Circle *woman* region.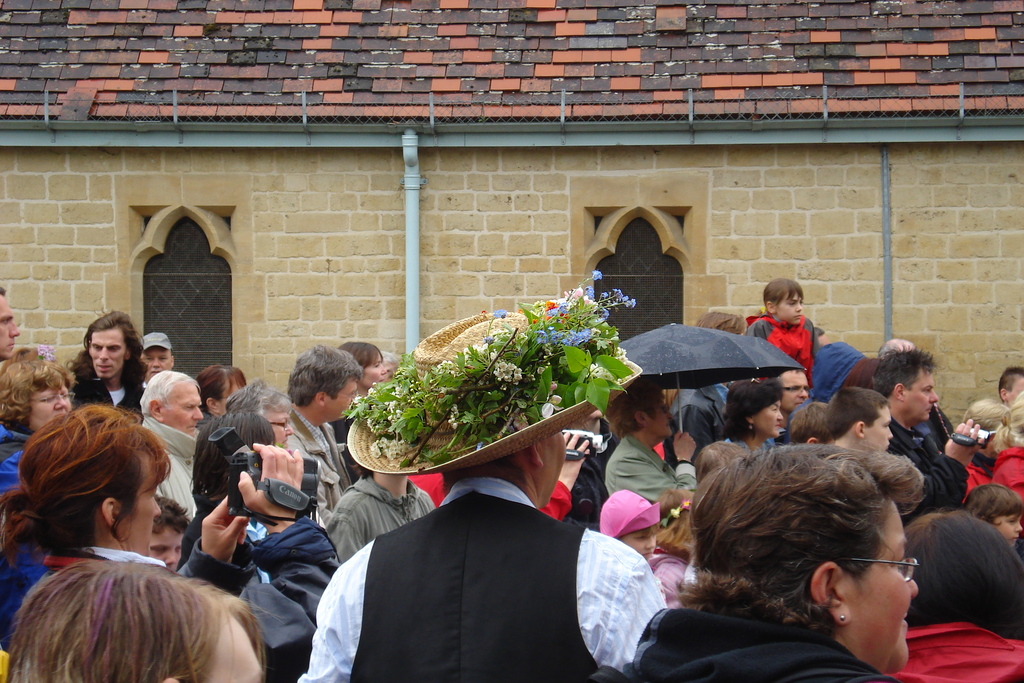
Region: (left=328, top=339, right=397, bottom=407).
